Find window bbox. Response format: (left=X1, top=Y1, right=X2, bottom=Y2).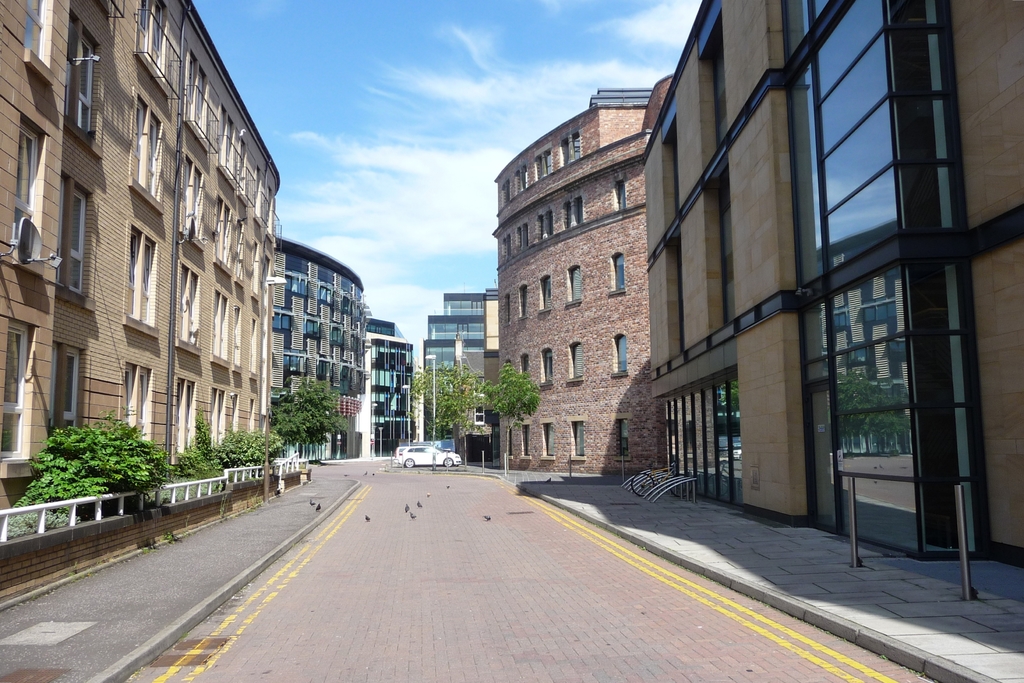
(left=666, top=131, right=678, bottom=224).
